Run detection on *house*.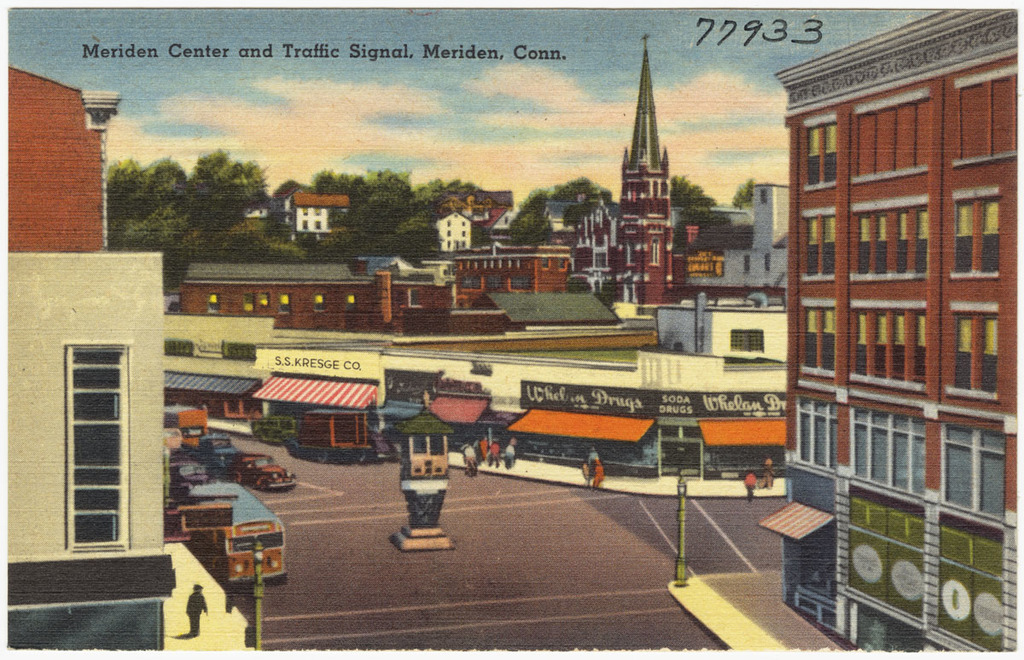
Result: <region>395, 181, 519, 258</region>.
